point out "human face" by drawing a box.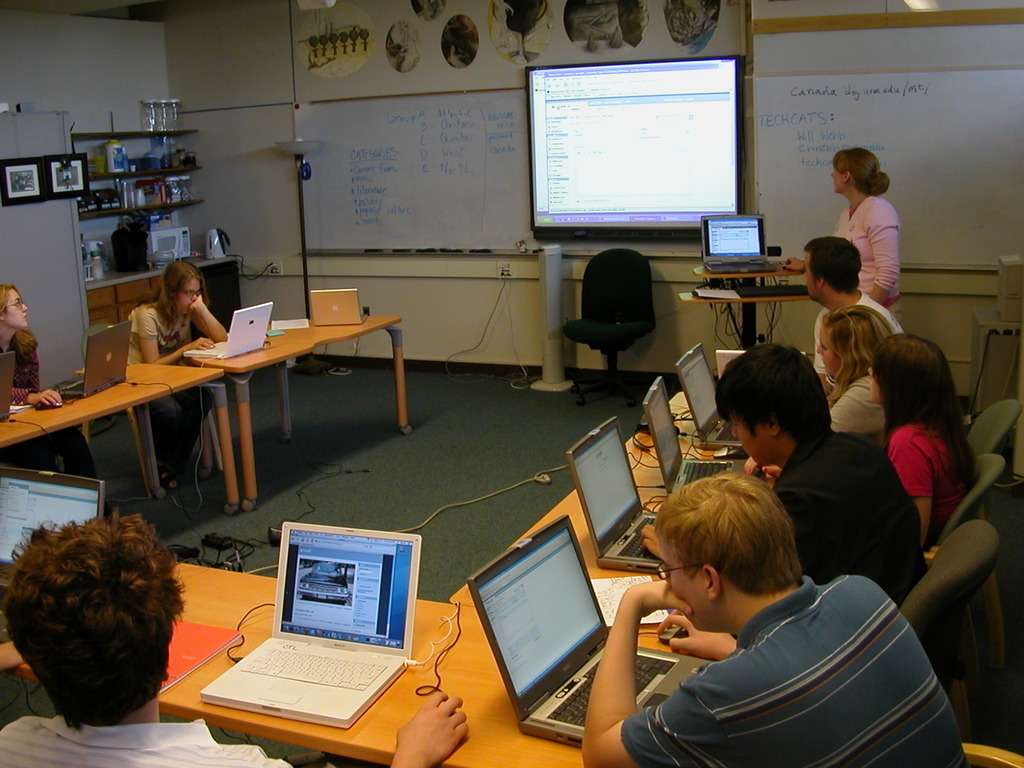
[x1=802, y1=249, x2=819, y2=294].
